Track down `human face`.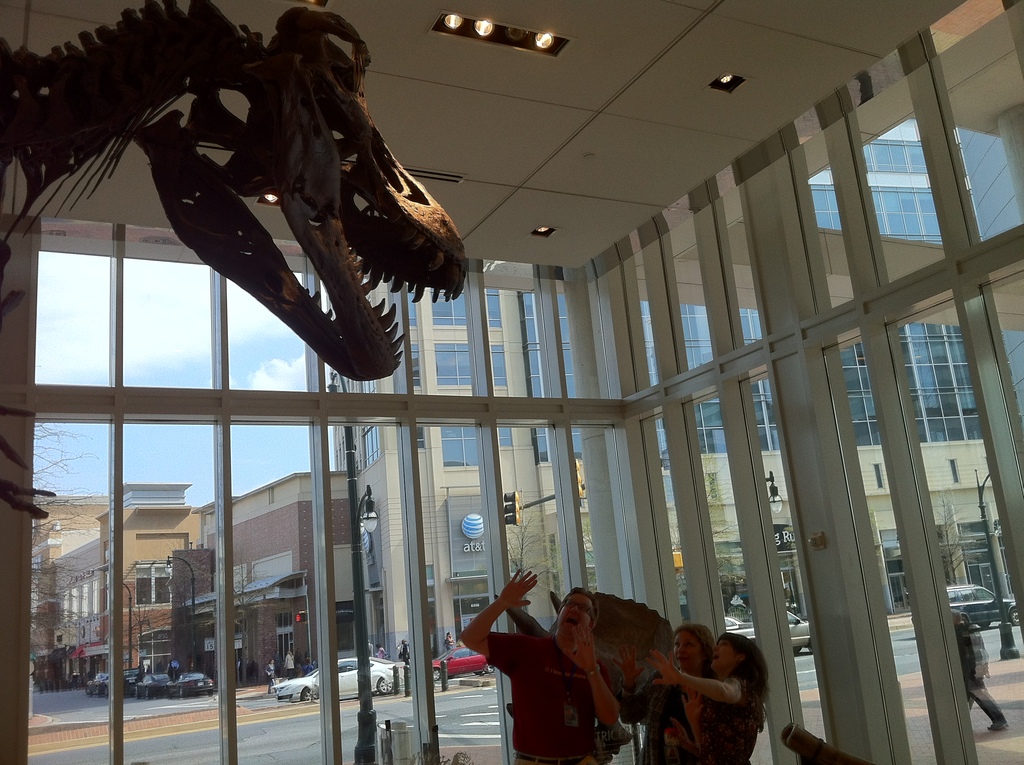
Tracked to 712:641:739:672.
